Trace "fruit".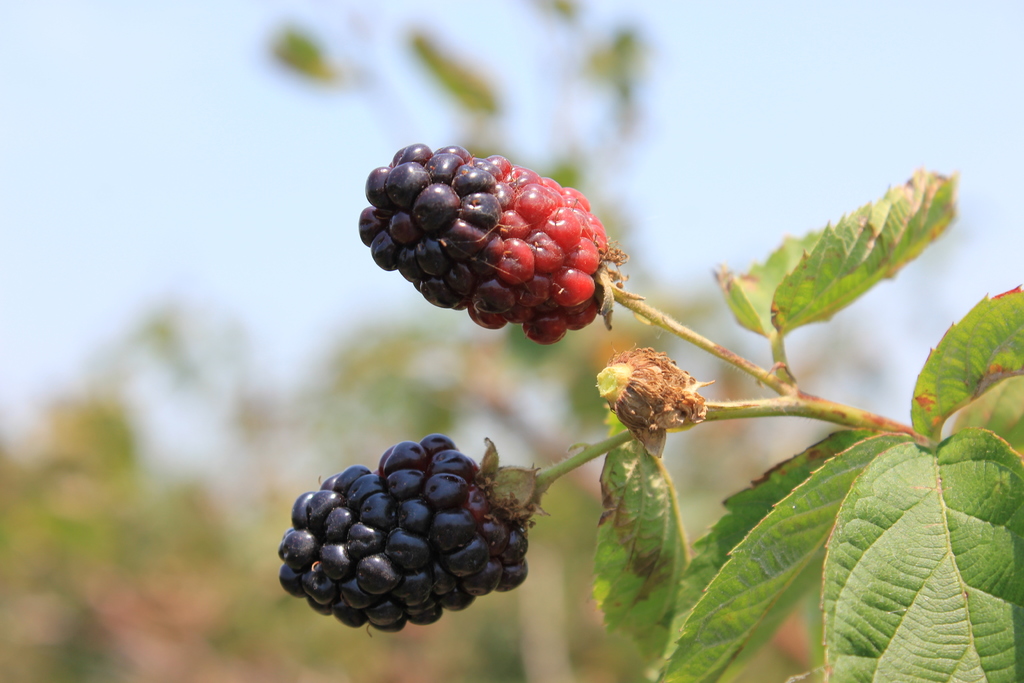
Traced to locate(283, 434, 531, 632).
